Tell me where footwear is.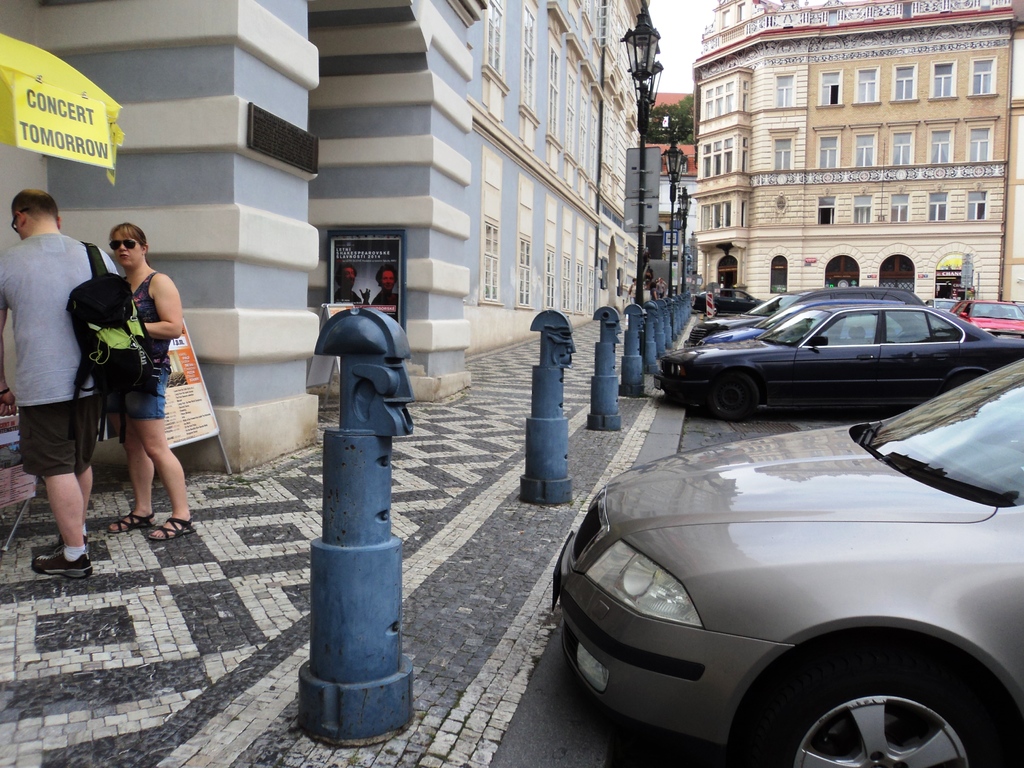
footwear is at [left=33, top=535, right=86, bottom=563].
